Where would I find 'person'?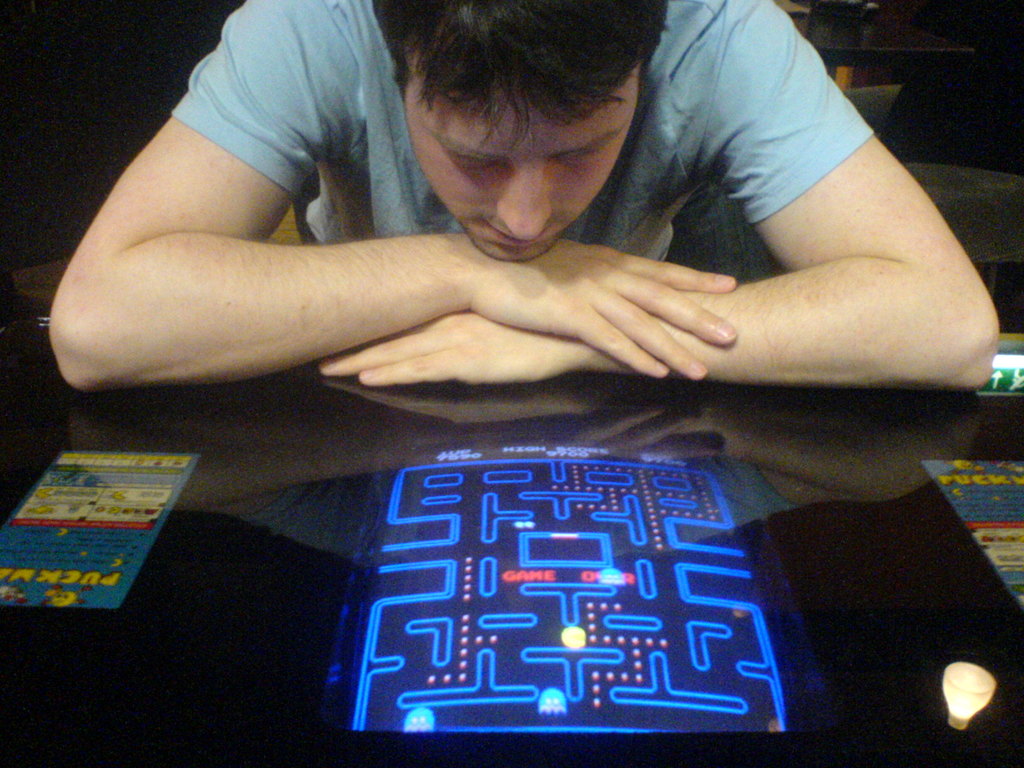
At [left=48, top=0, right=997, bottom=394].
